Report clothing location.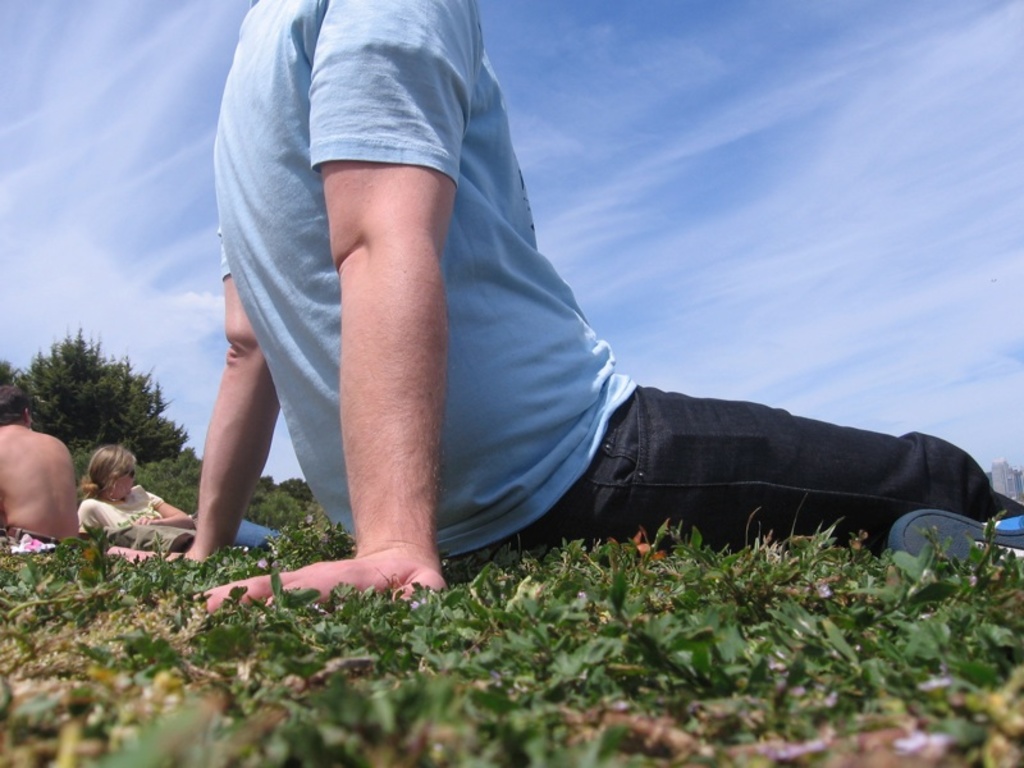
Report: 218/9/932/577.
